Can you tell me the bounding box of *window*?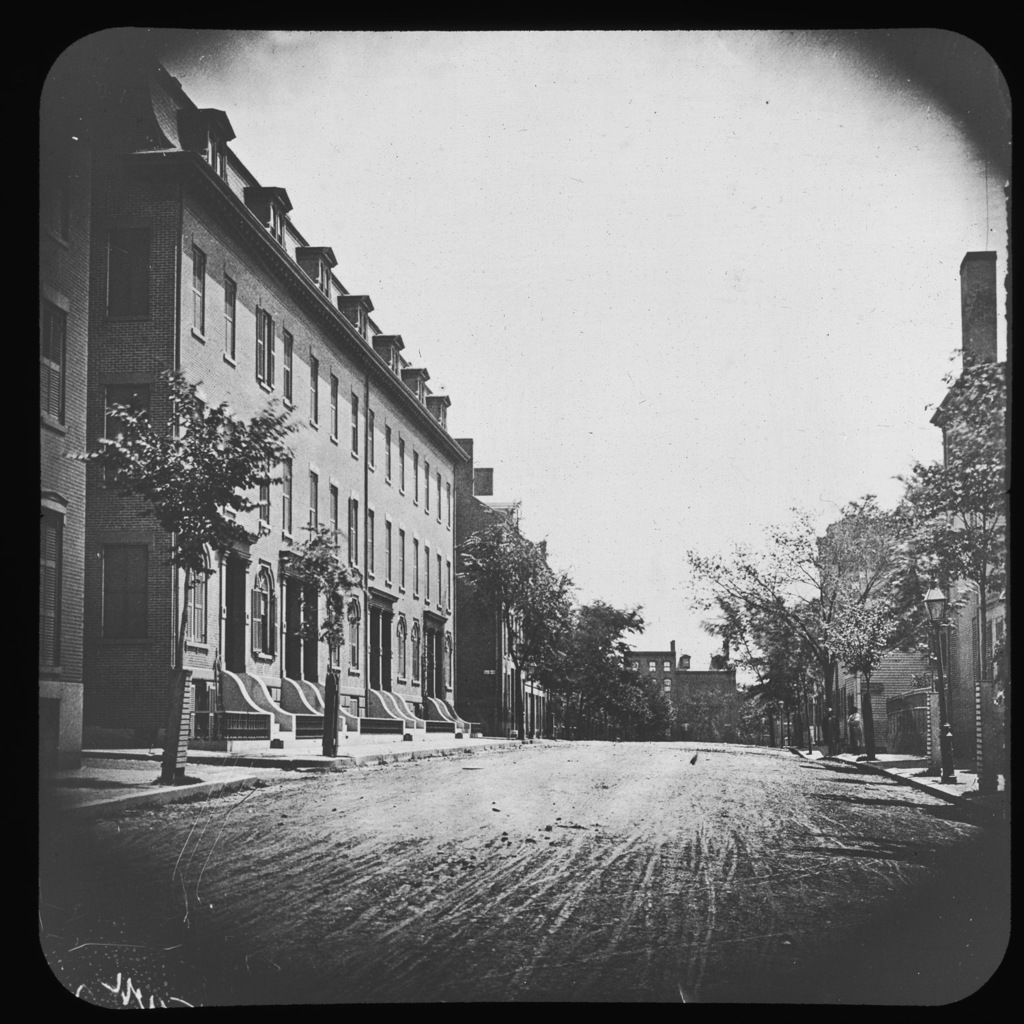
325/484/336/561.
